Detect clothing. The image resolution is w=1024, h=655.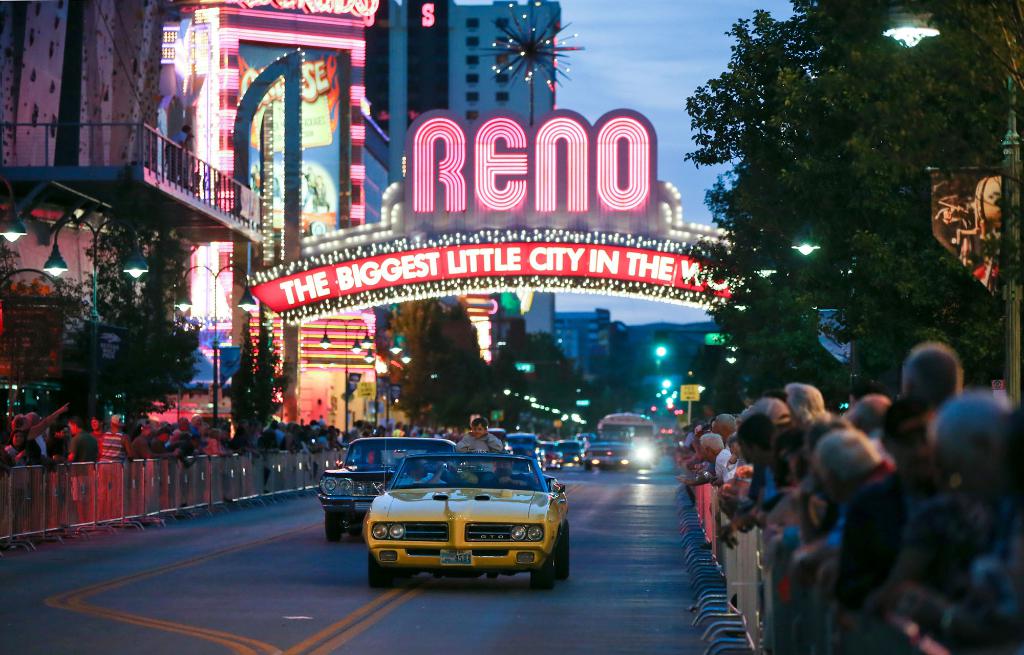
l=11, t=439, r=36, b=521.
